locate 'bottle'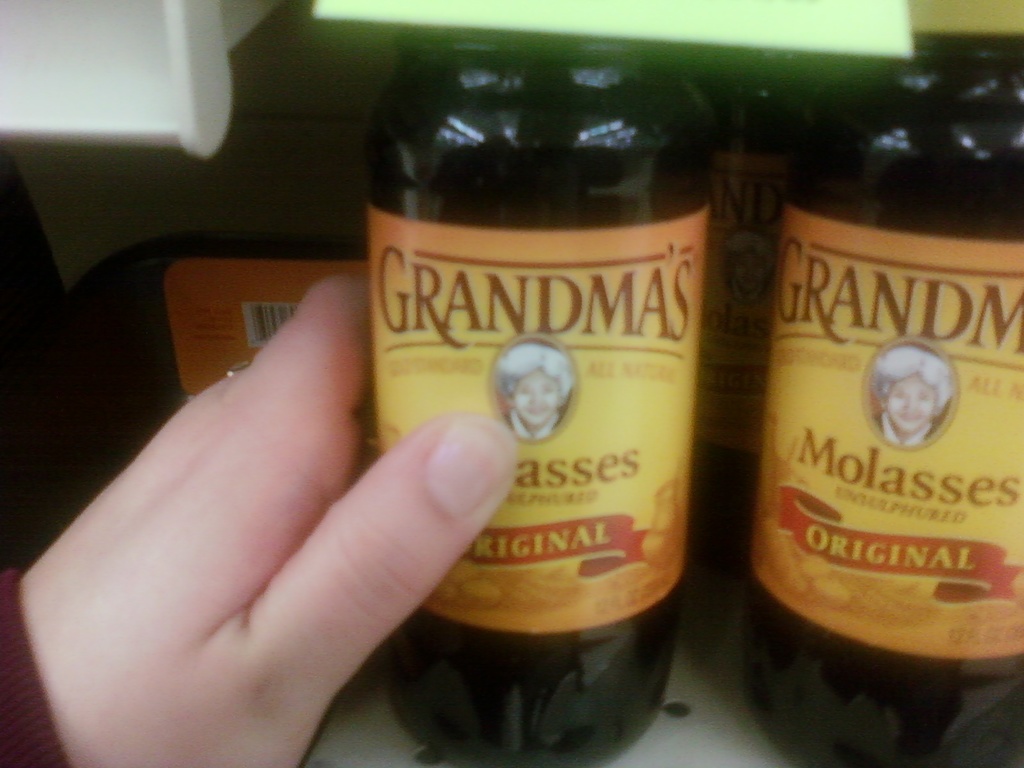
rect(689, 64, 785, 547)
